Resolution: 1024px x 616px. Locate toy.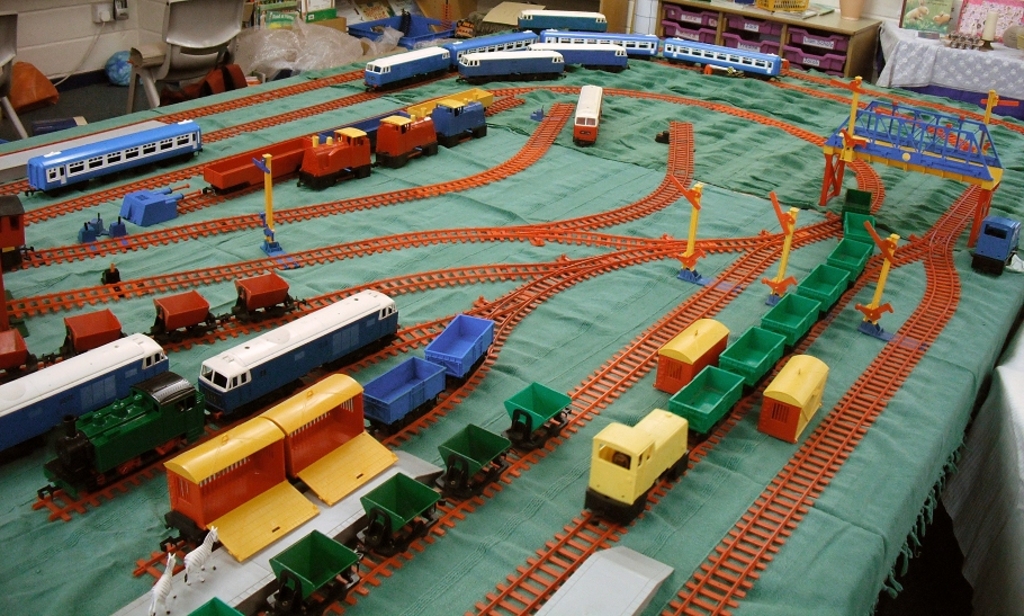
left=306, top=99, right=492, bottom=185.
